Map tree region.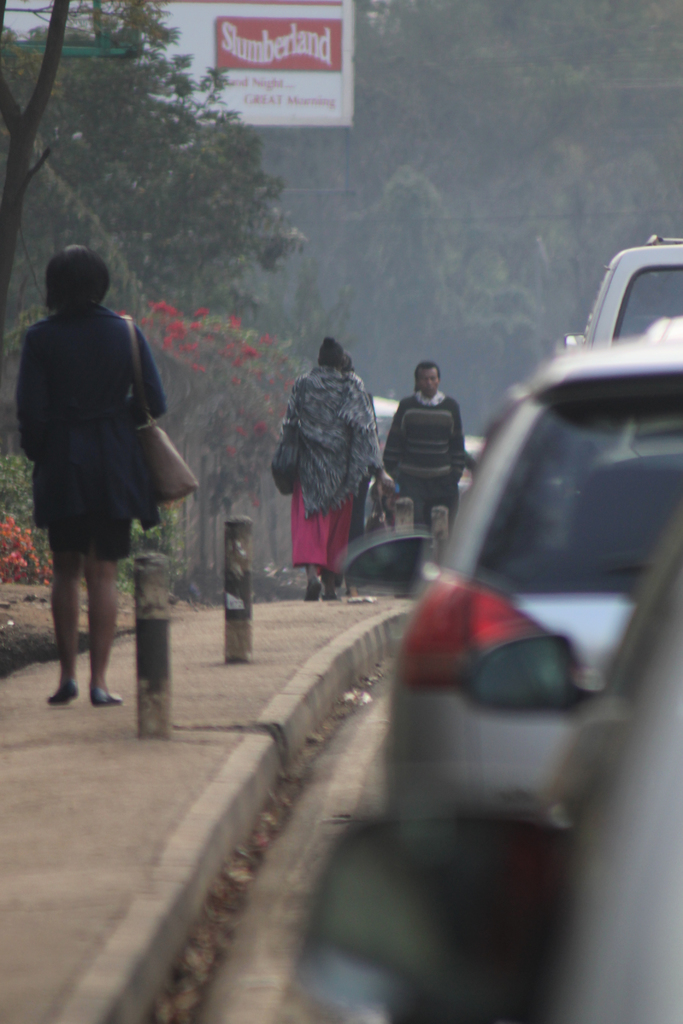
Mapped to {"left": 0, "top": 0, "right": 68, "bottom": 296}.
